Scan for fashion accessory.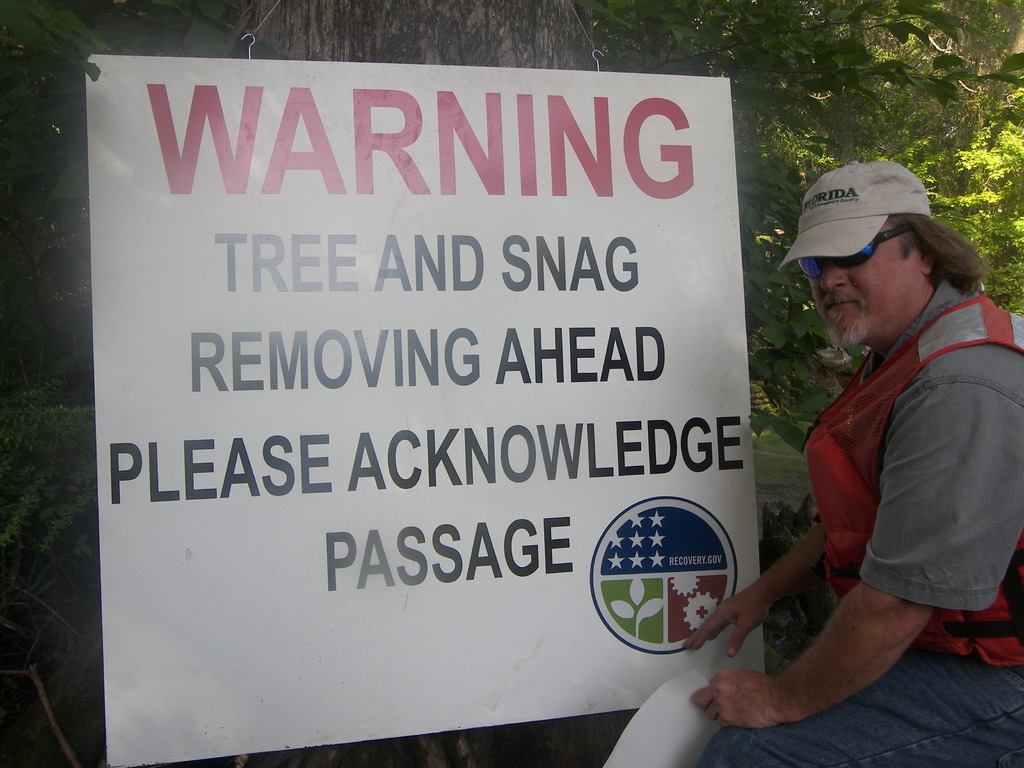
Scan result: locate(776, 158, 940, 269).
